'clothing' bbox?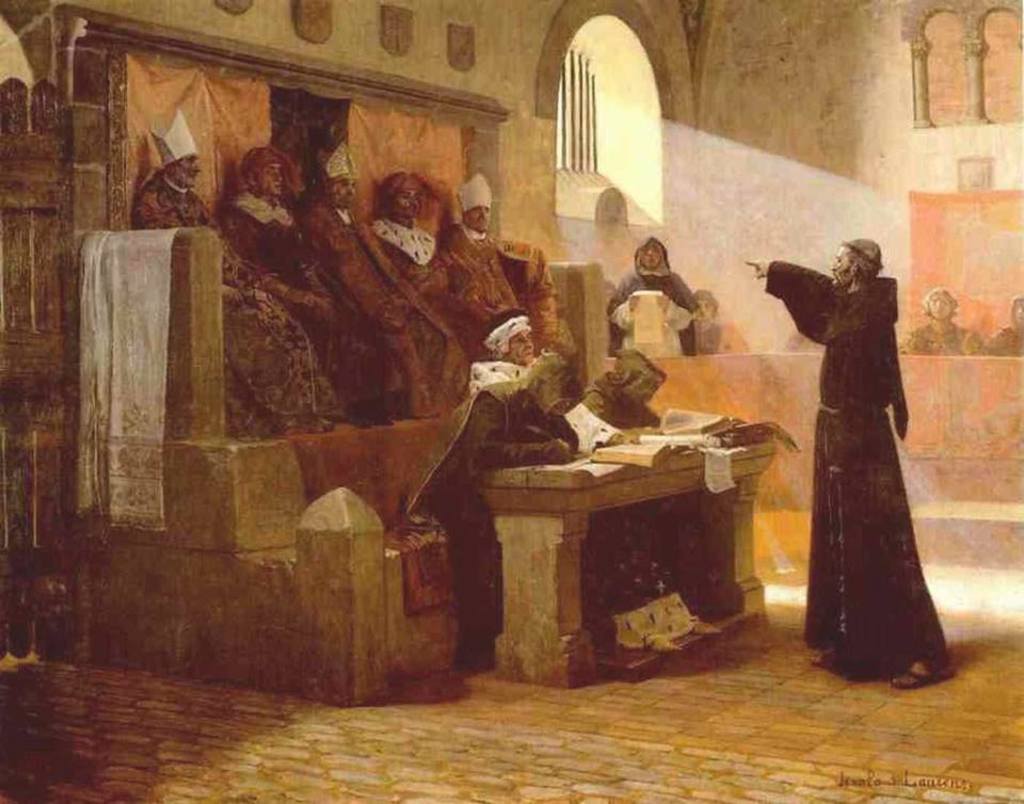
BBox(763, 256, 957, 664)
